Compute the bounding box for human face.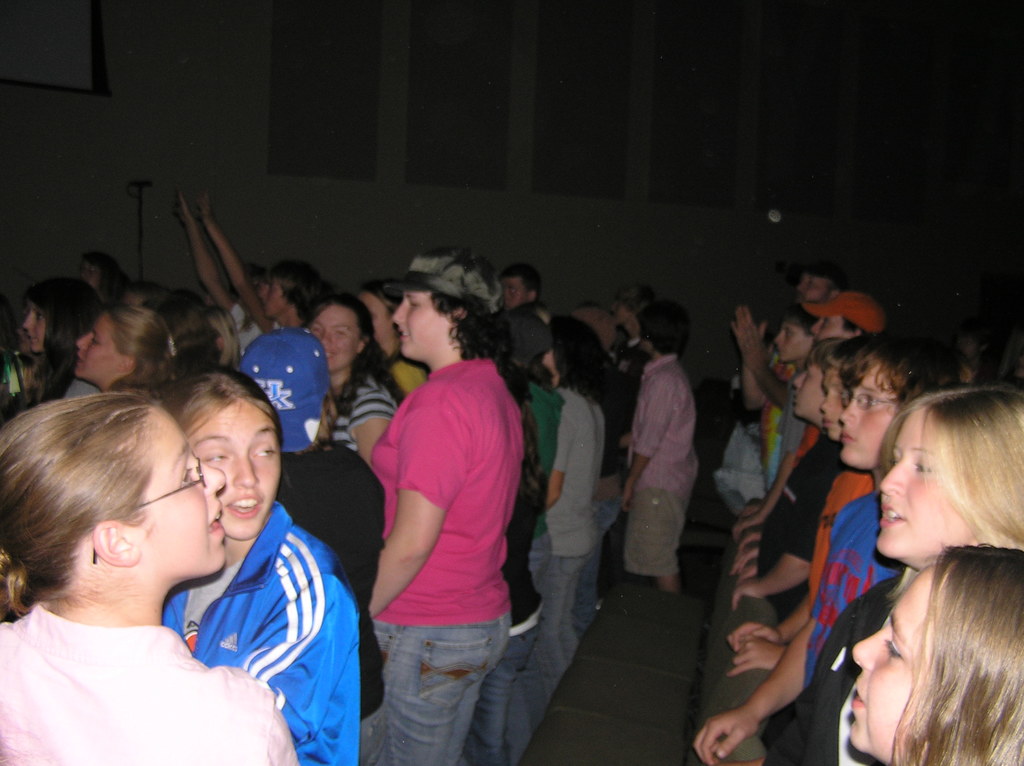
region(818, 369, 843, 441).
